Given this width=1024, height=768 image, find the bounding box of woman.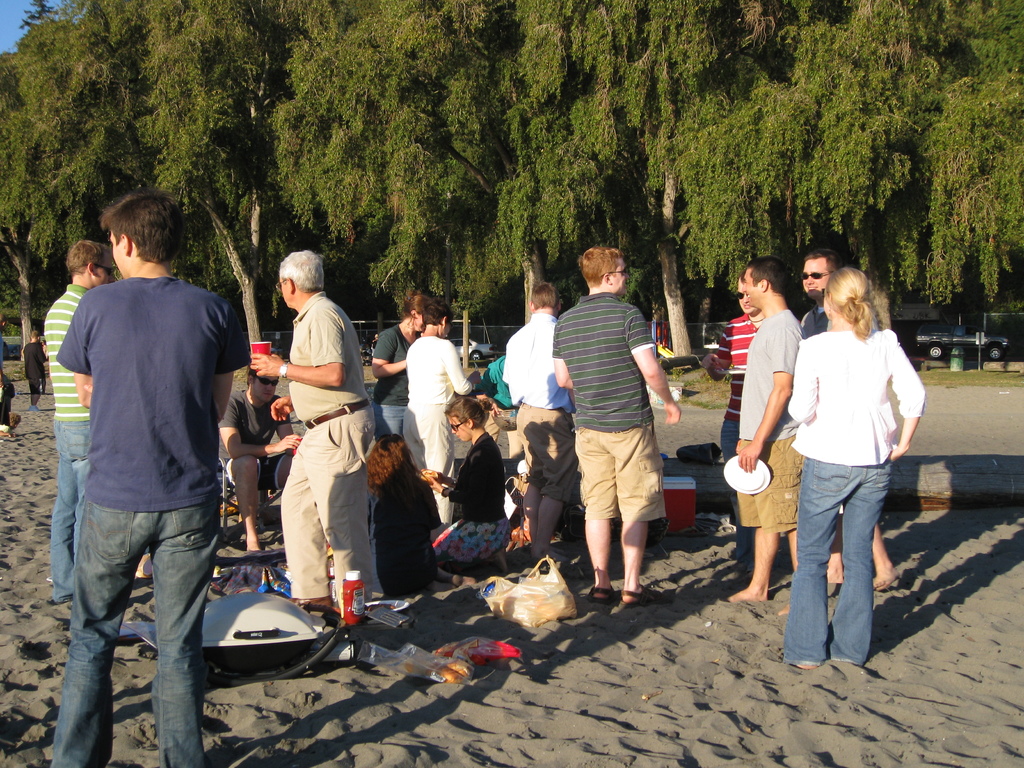
[left=408, top=392, right=516, bottom=572].
